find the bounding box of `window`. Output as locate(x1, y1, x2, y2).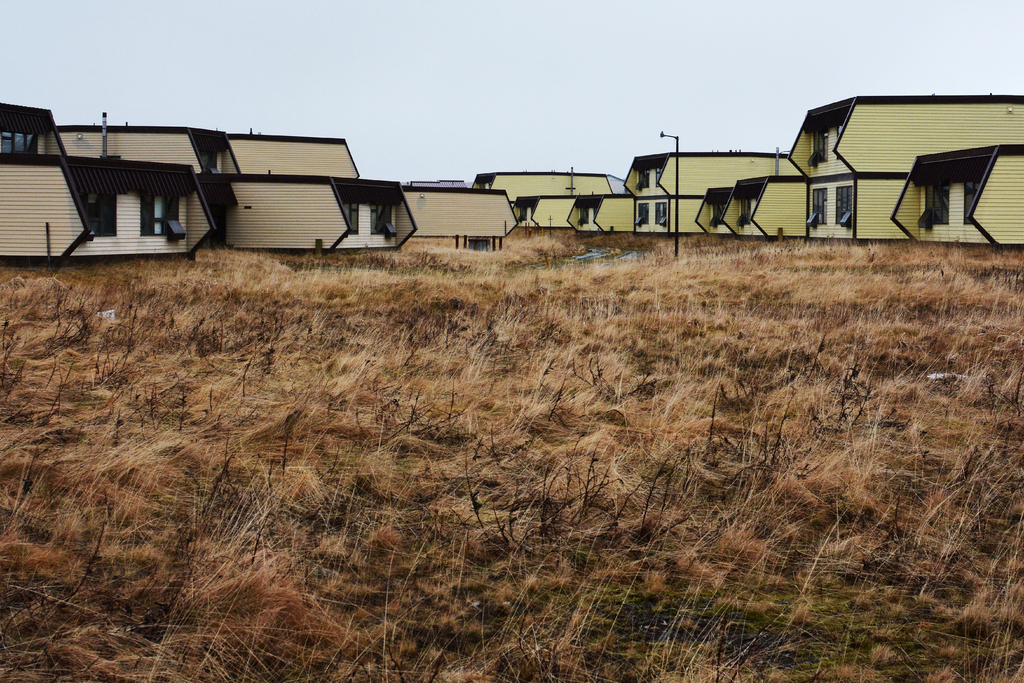
locate(581, 206, 590, 225).
